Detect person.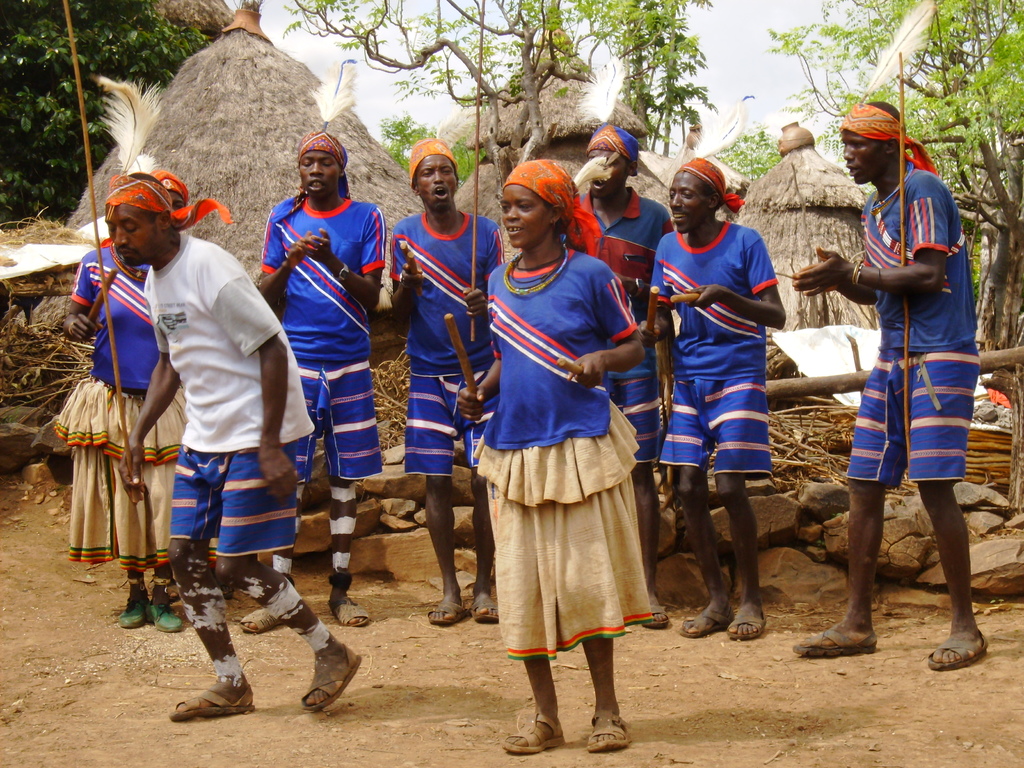
Detected at 568:115:673:631.
